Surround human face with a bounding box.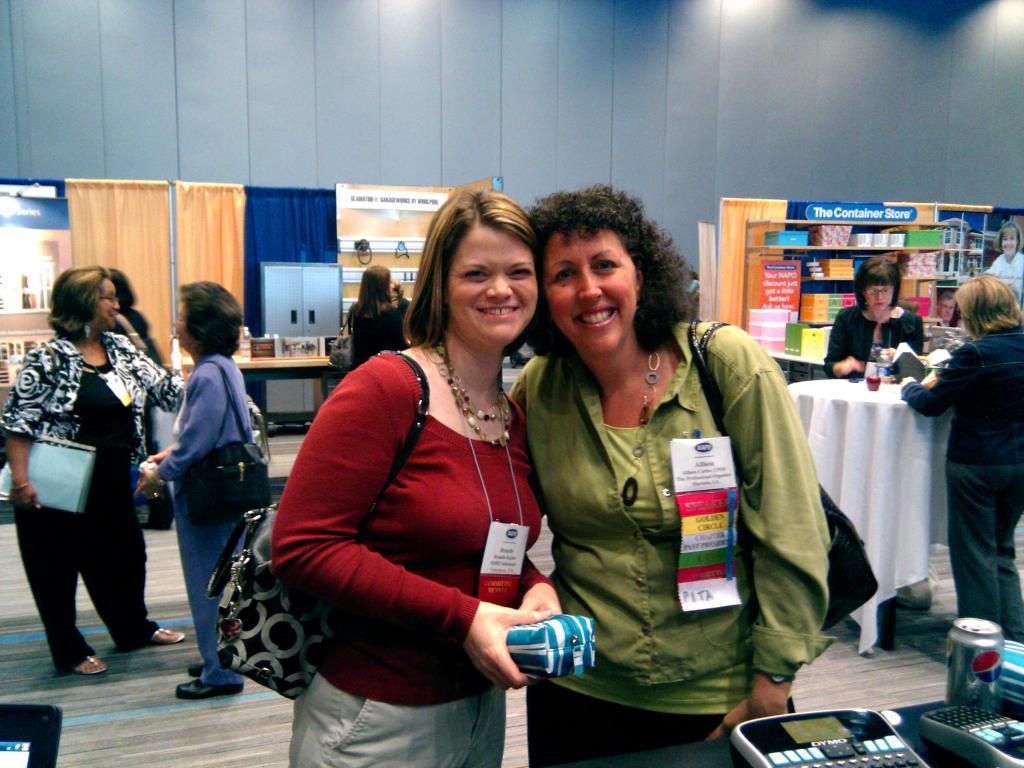
445:220:541:346.
